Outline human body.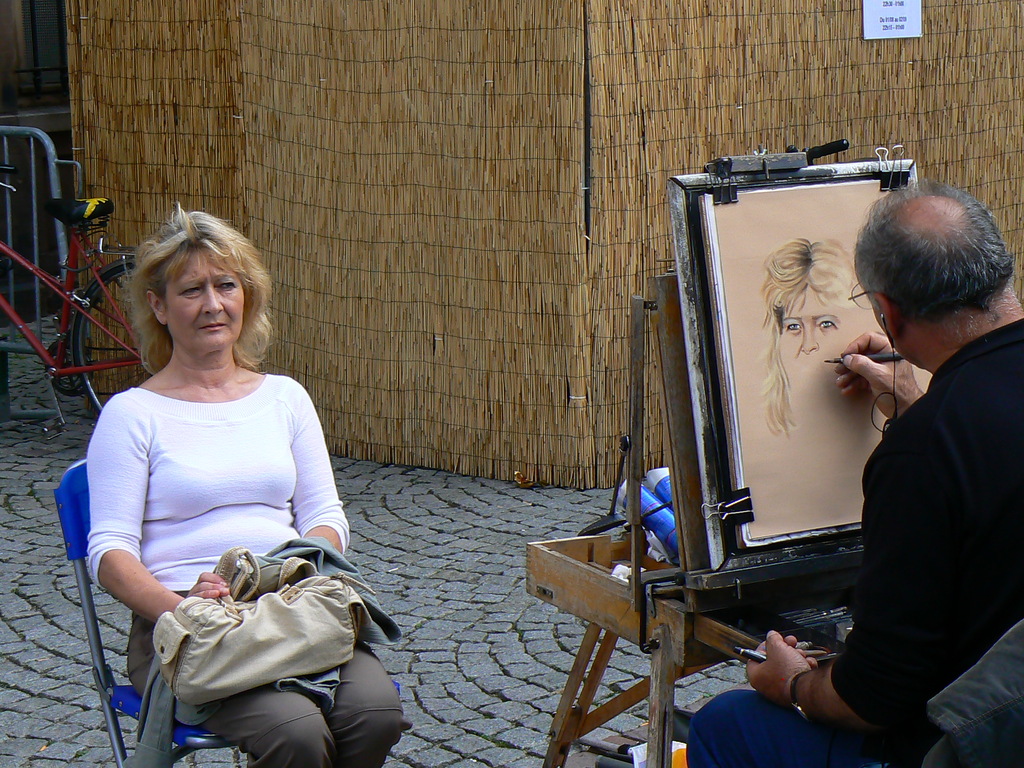
Outline: [x1=685, y1=317, x2=1023, y2=767].
